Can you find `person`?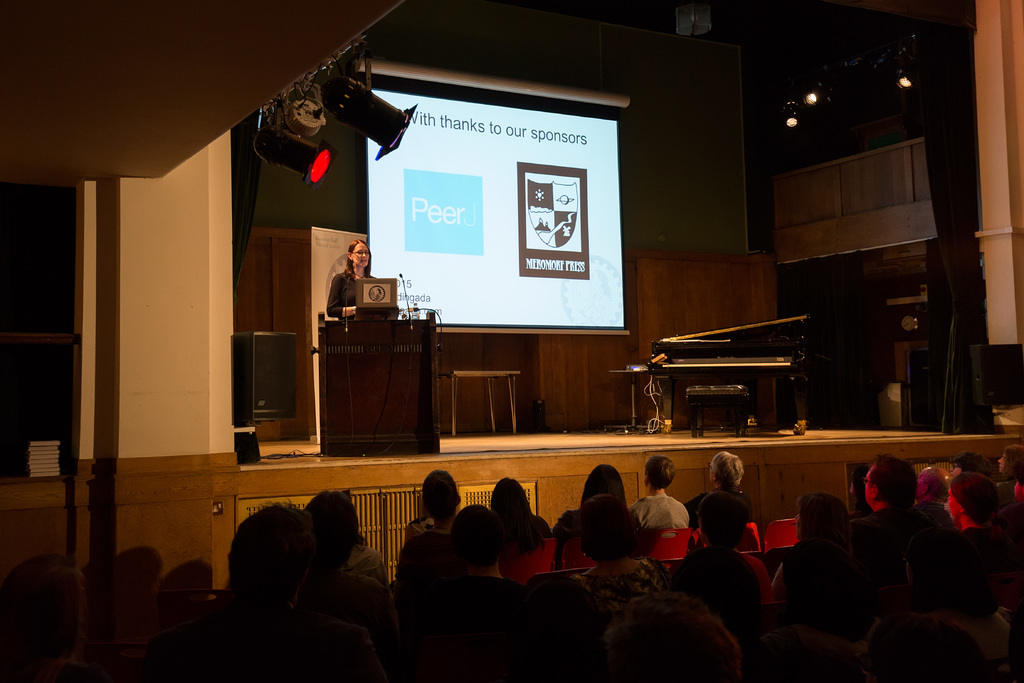
Yes, bounding box: bbox=[851, 463, 911, 516].
